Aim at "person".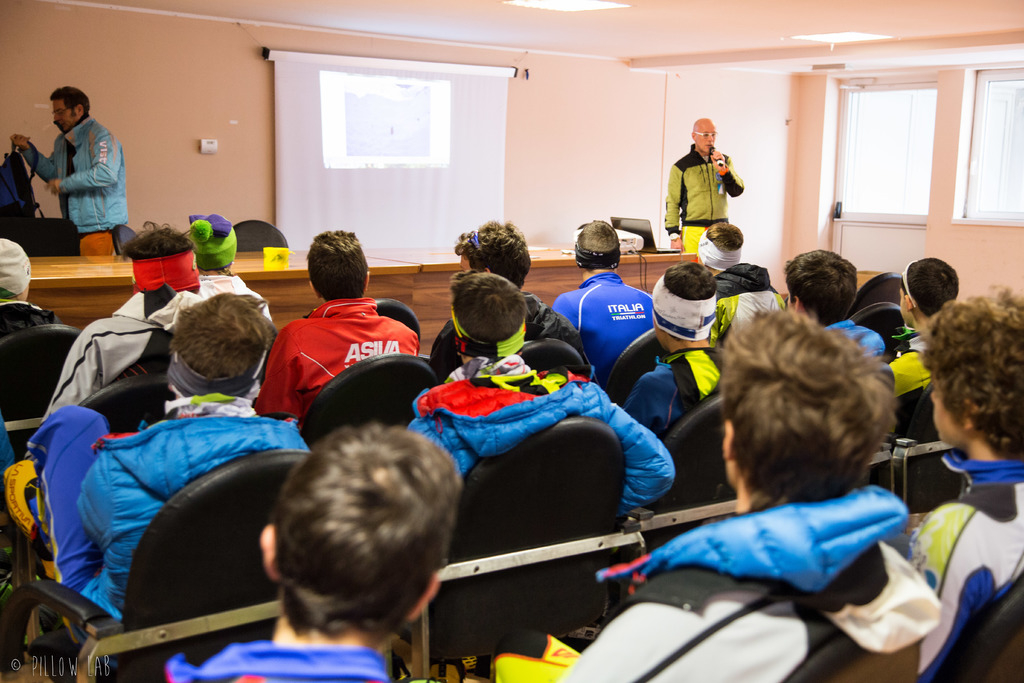
Aimed at <box>425,234,569,395</box>.
